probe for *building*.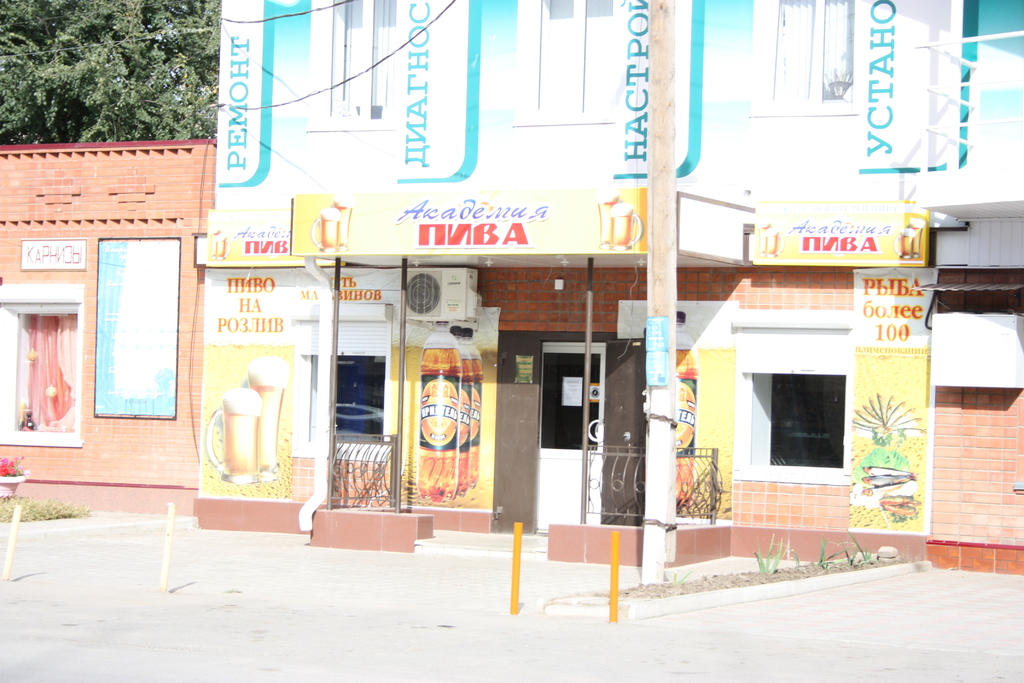
Probe result: 0, 136, 220, 519.
